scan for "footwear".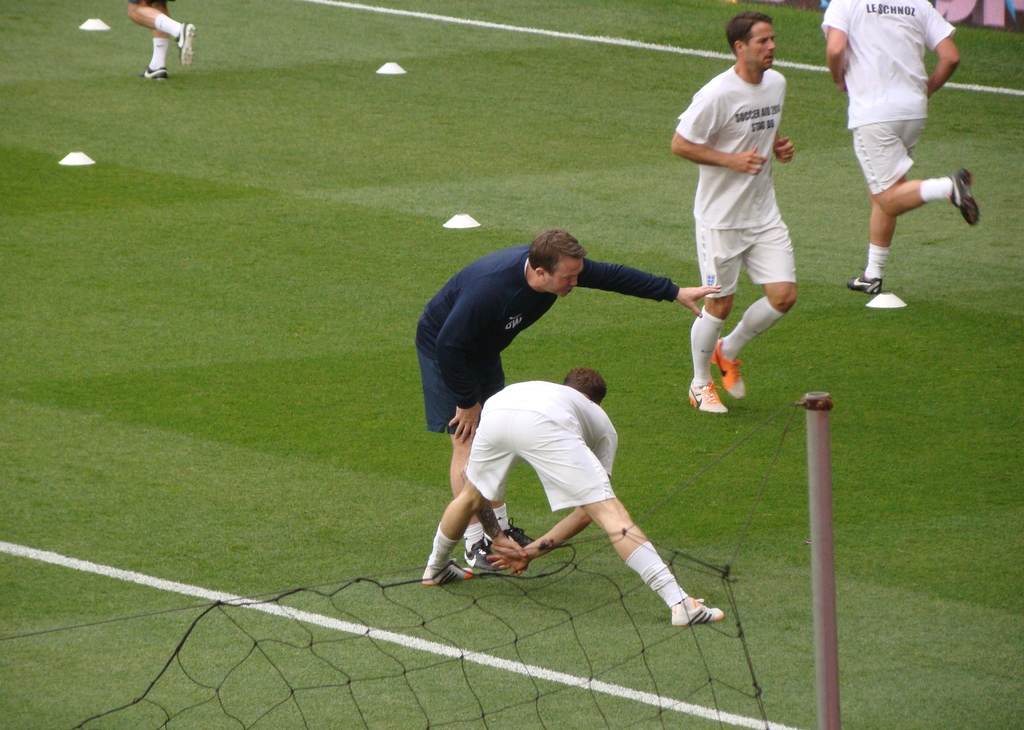
Scan result: 465,538,496,571.
